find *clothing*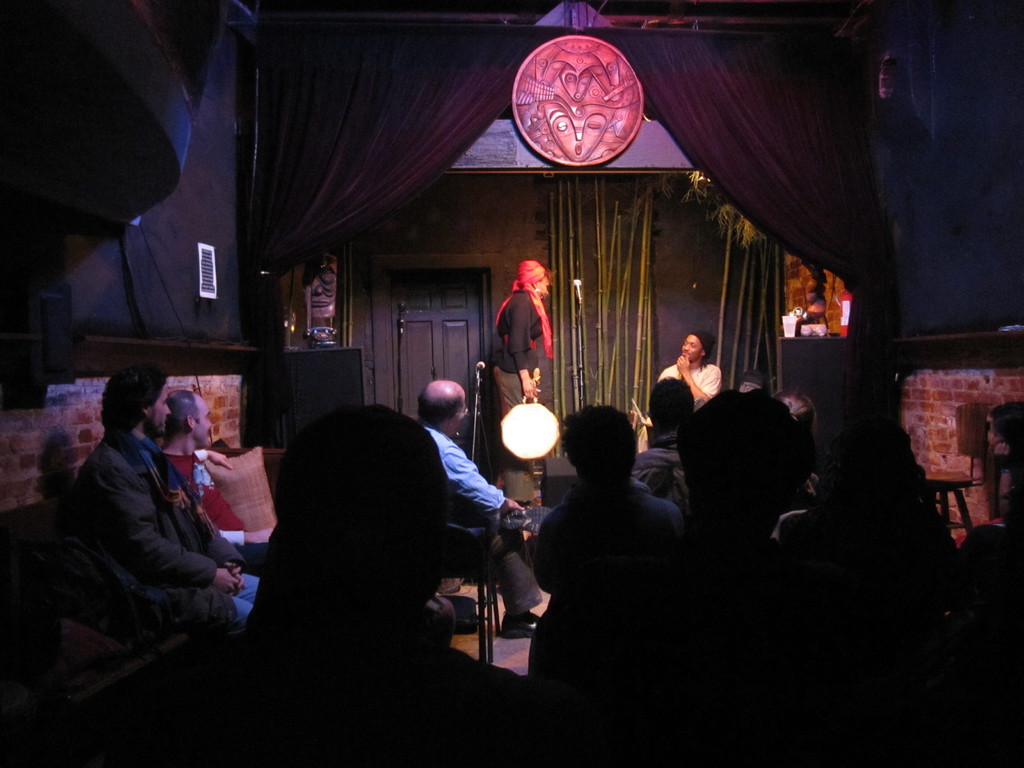
(164,441,240,564)
